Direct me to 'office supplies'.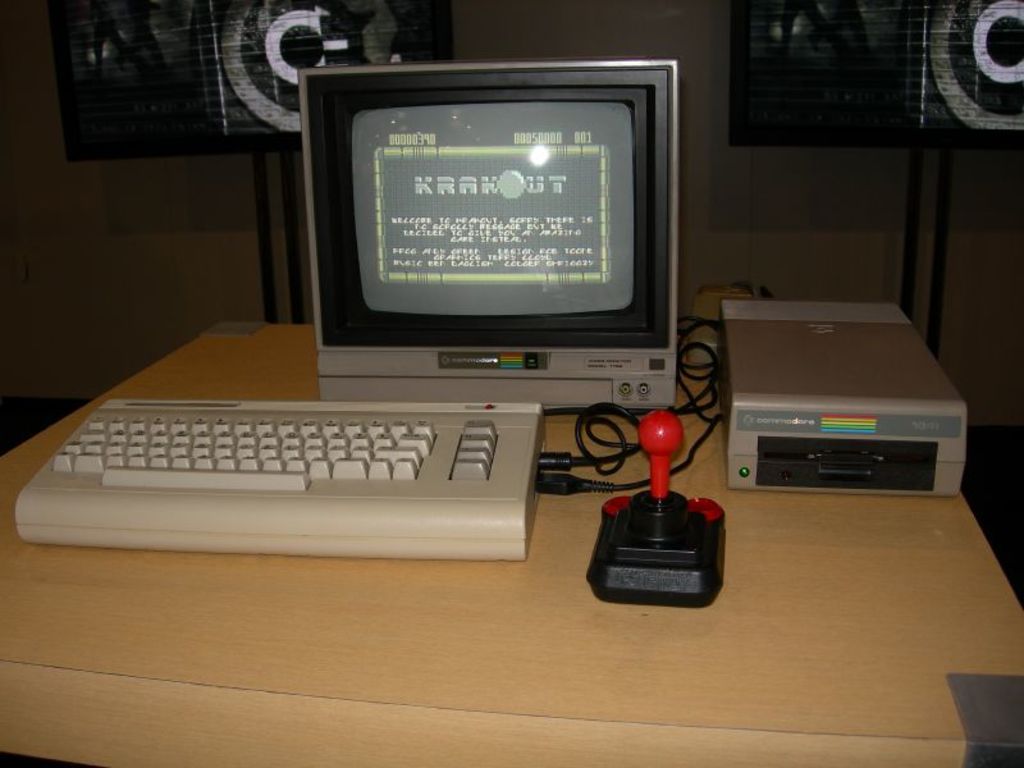
Direction: [x1=29, y1=343, x2=581, y2=558].
